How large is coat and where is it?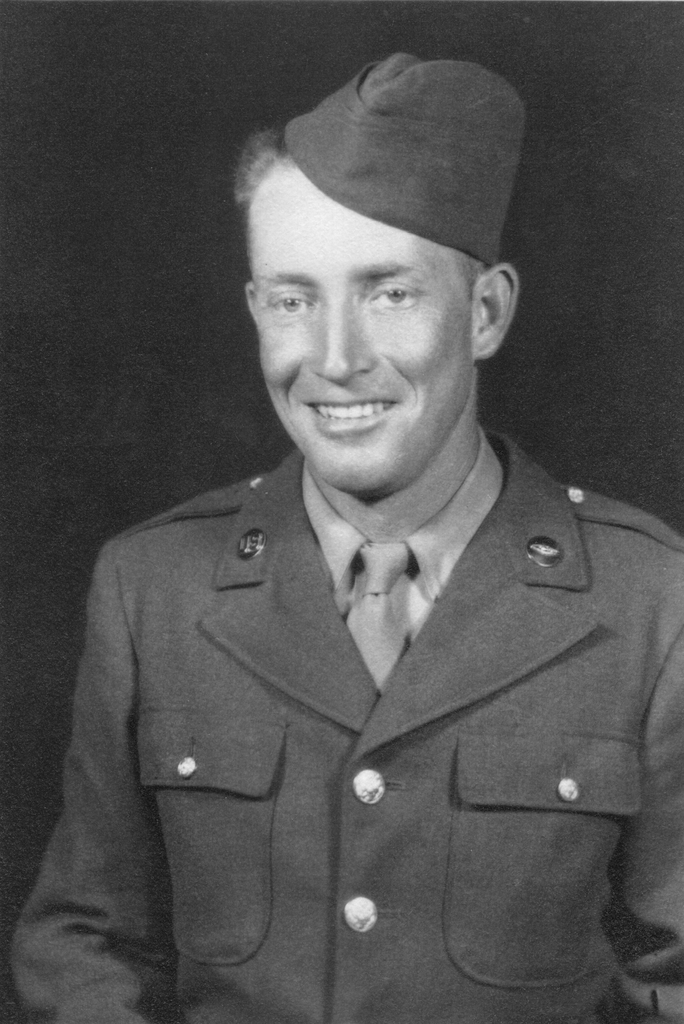
Bounding box: box=[3, 241, 674, 1011].
